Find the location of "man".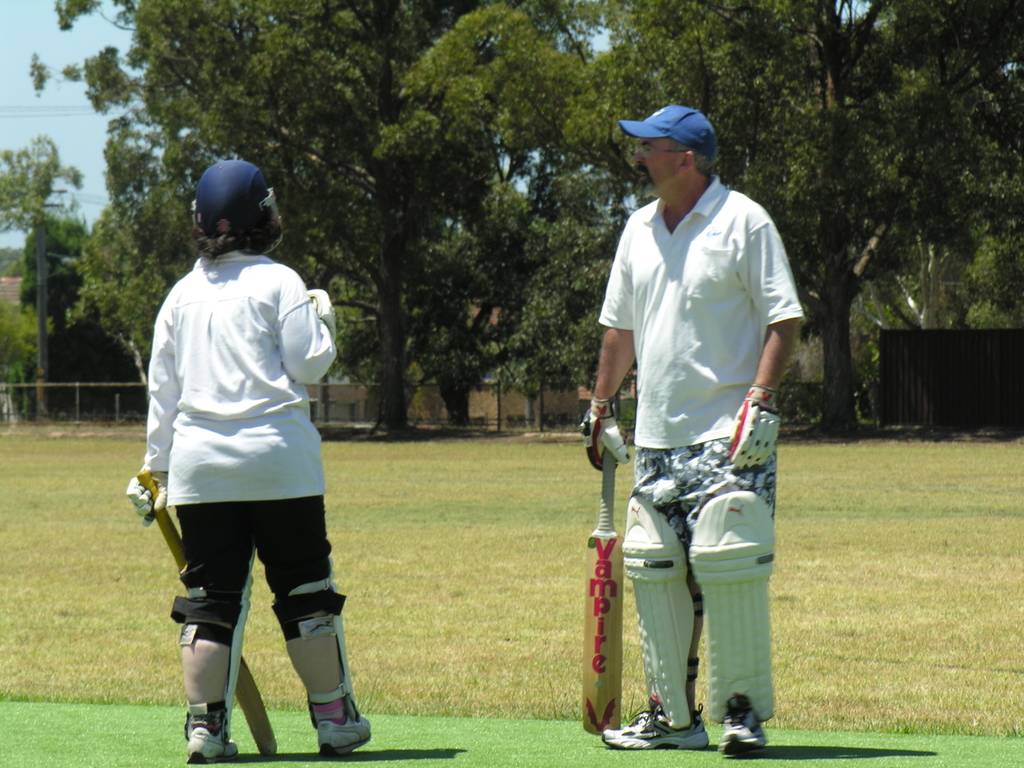
Location: (574,99,816,756).
